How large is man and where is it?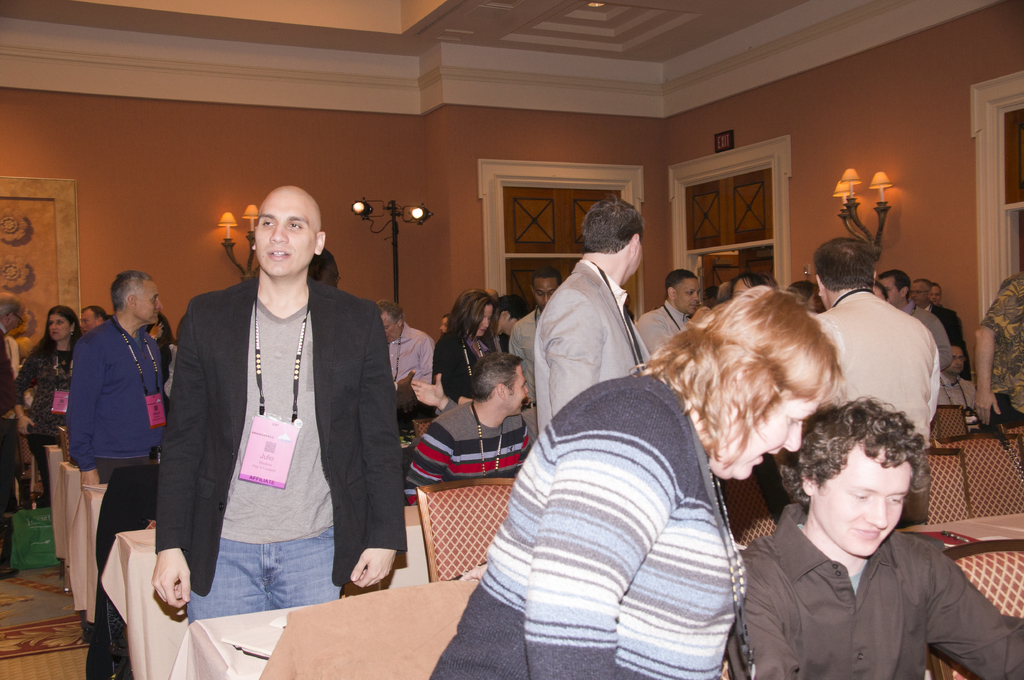
Bounding box: 67 269 167 679.
